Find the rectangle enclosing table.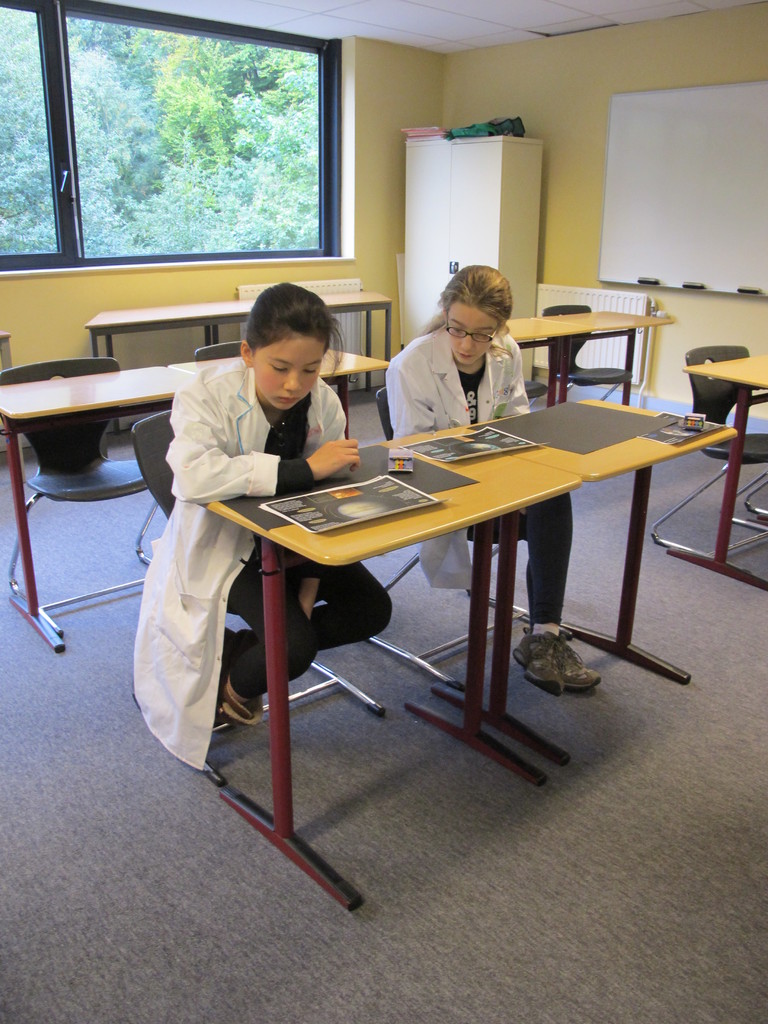
crop(193, 395, 735, 913).
